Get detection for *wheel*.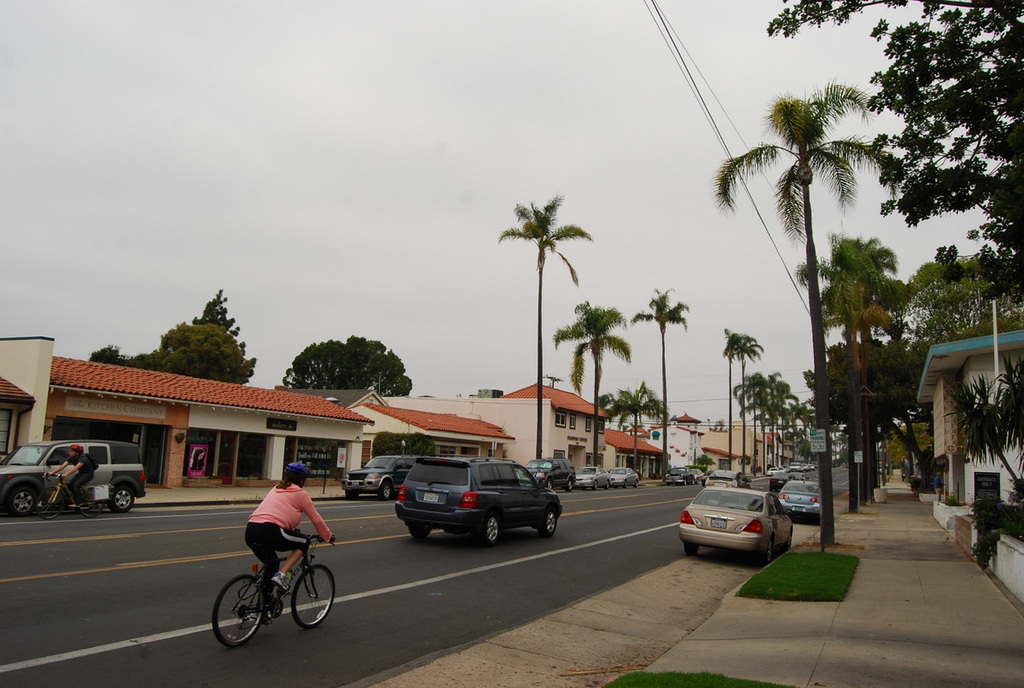
Detection: locate(546, 478, 556, 490).
